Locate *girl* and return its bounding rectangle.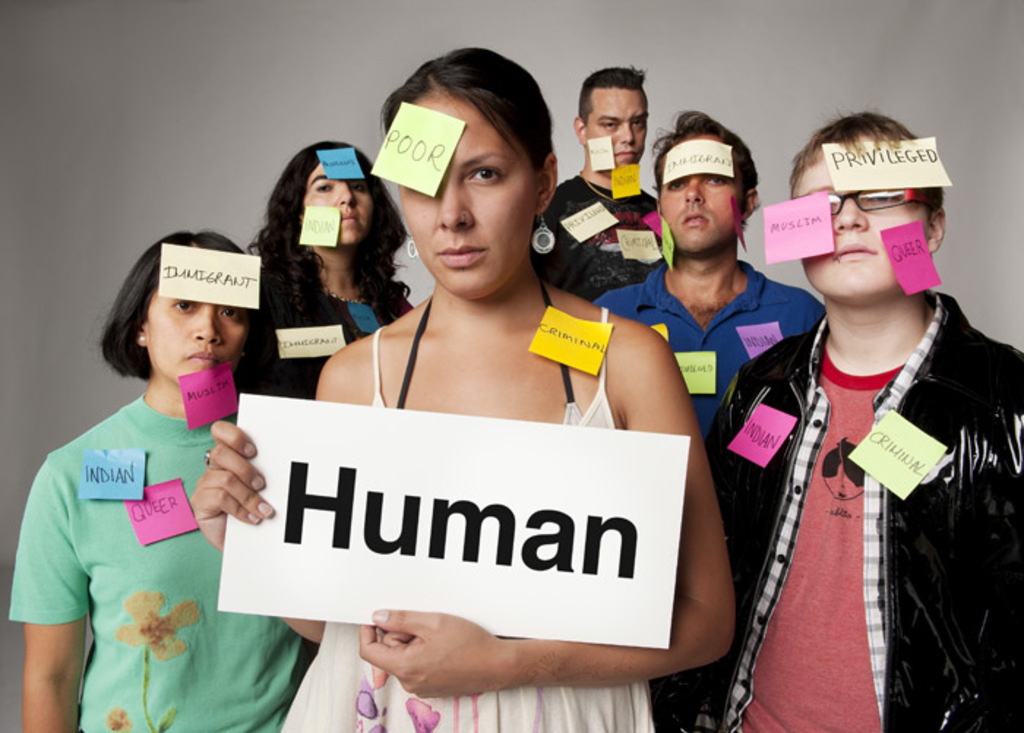
247, 130, 423, 405.
